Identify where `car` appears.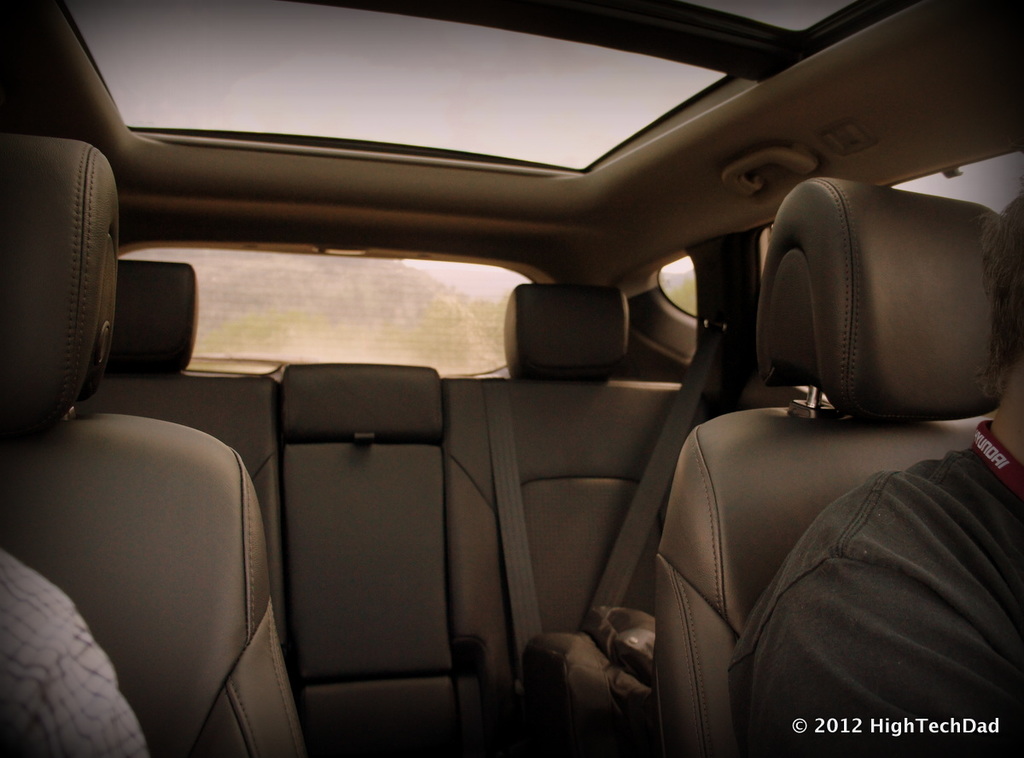
Appears at <bbox>0, 0, 1023, 757</bbox>.
